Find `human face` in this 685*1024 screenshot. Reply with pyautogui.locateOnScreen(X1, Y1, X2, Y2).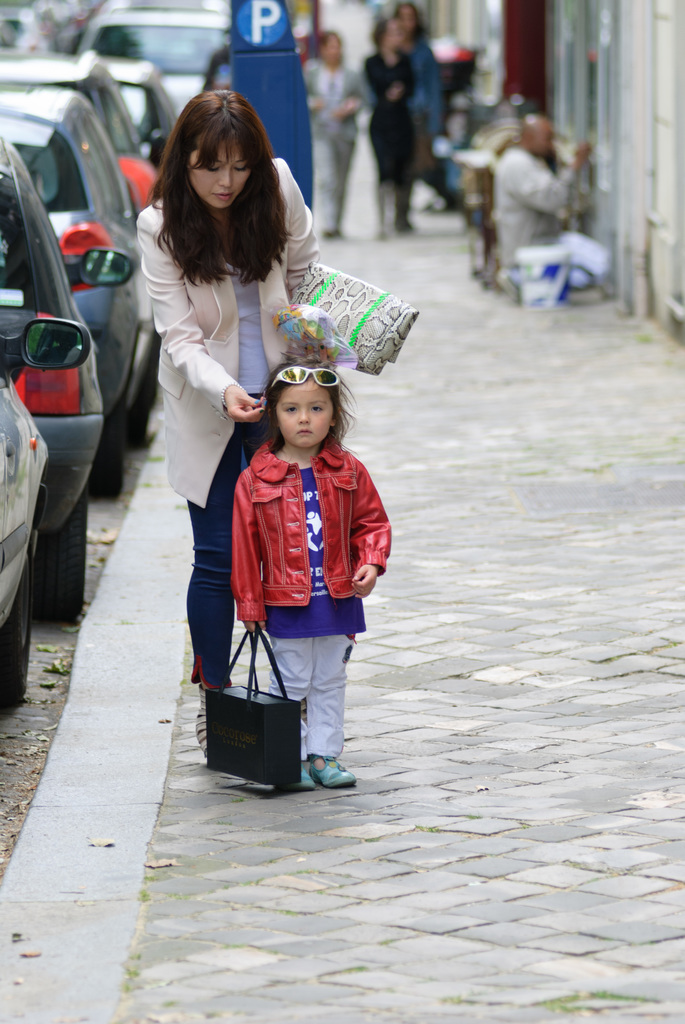
pyautogui.locateOnScreen(282, 380, 333, 456).
